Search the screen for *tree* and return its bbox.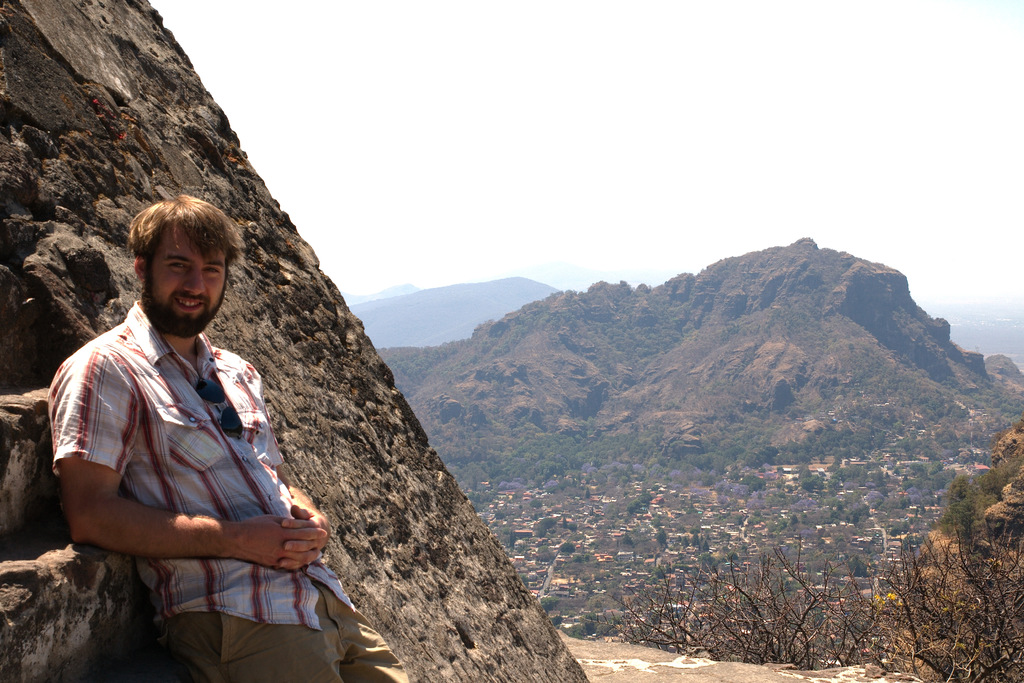
Found: bbox(536, 593, 561, 614).
